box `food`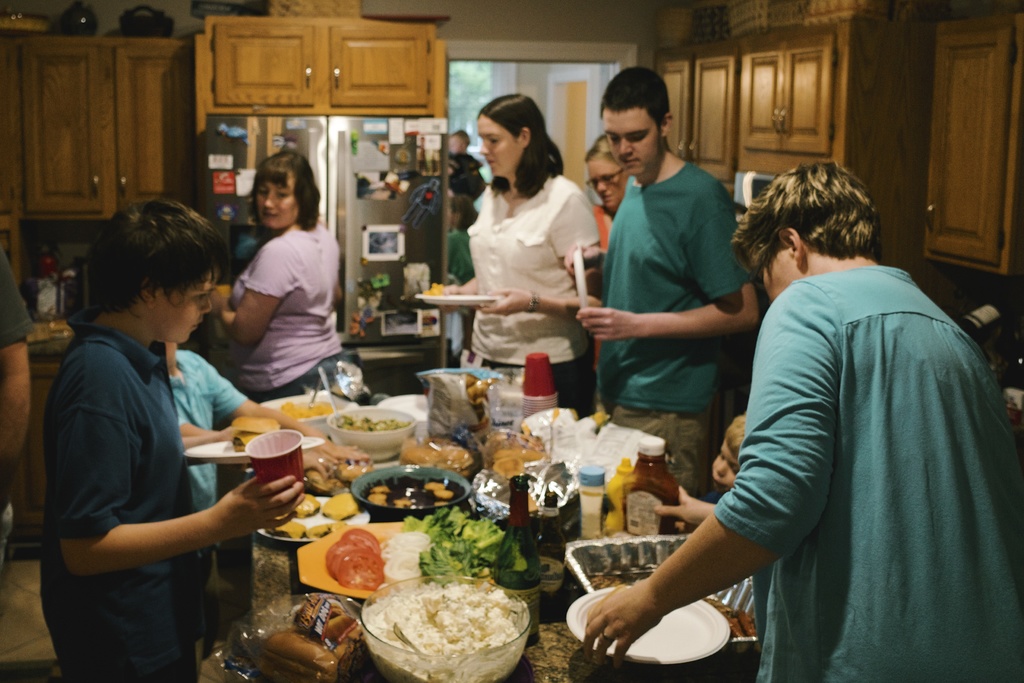
rect(433, 498, 448, 509)
